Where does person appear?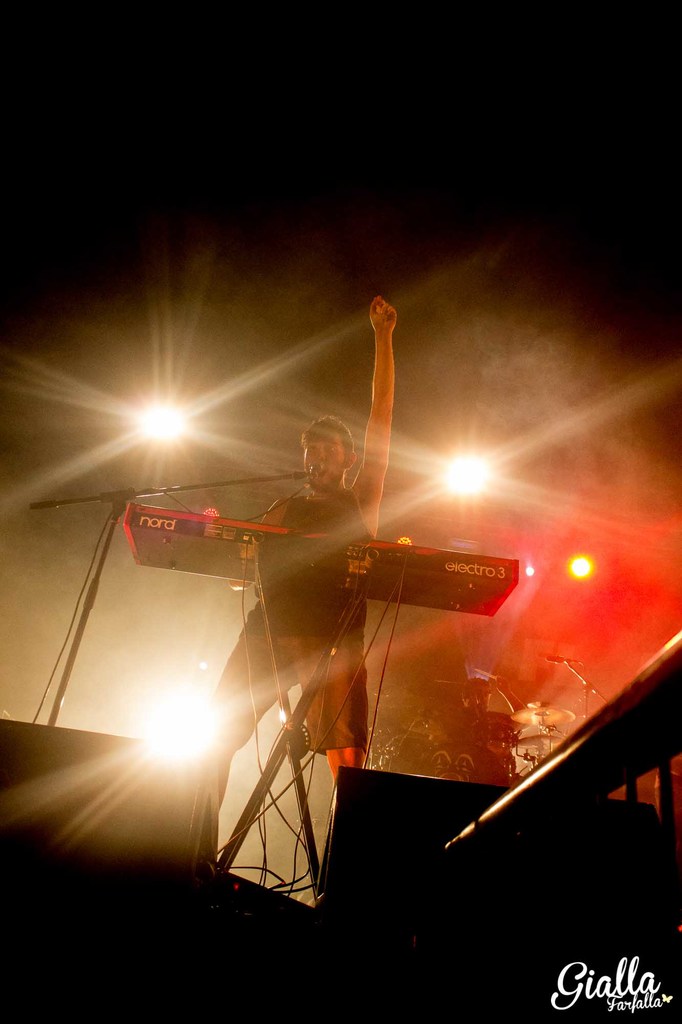
Appears at 191, 297, 398, 808.
